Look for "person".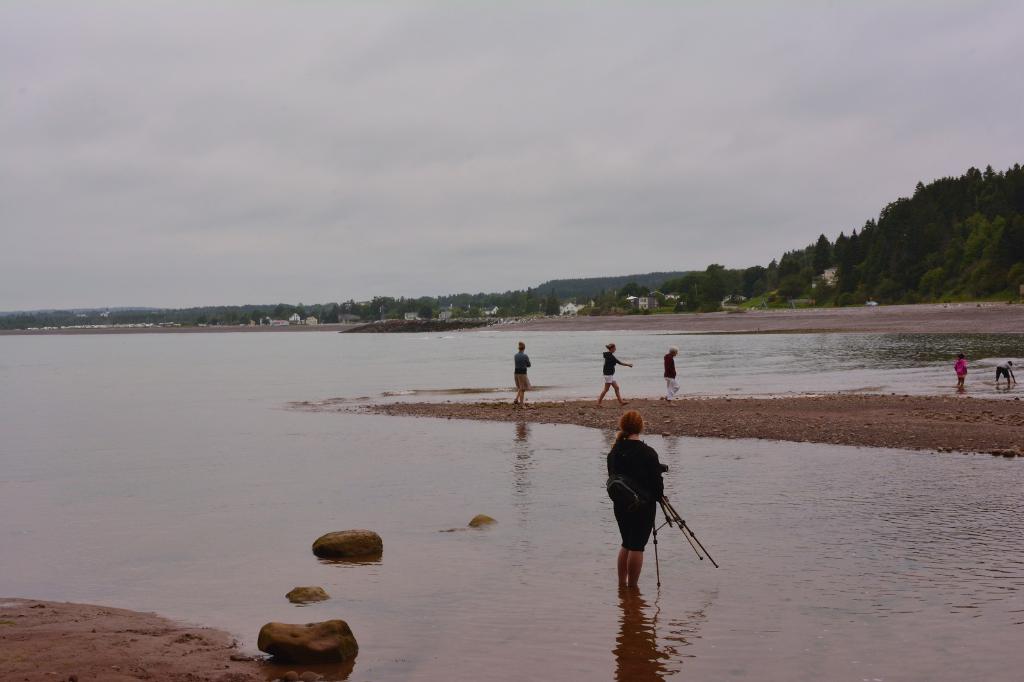
Found: [603,345,634,406].
